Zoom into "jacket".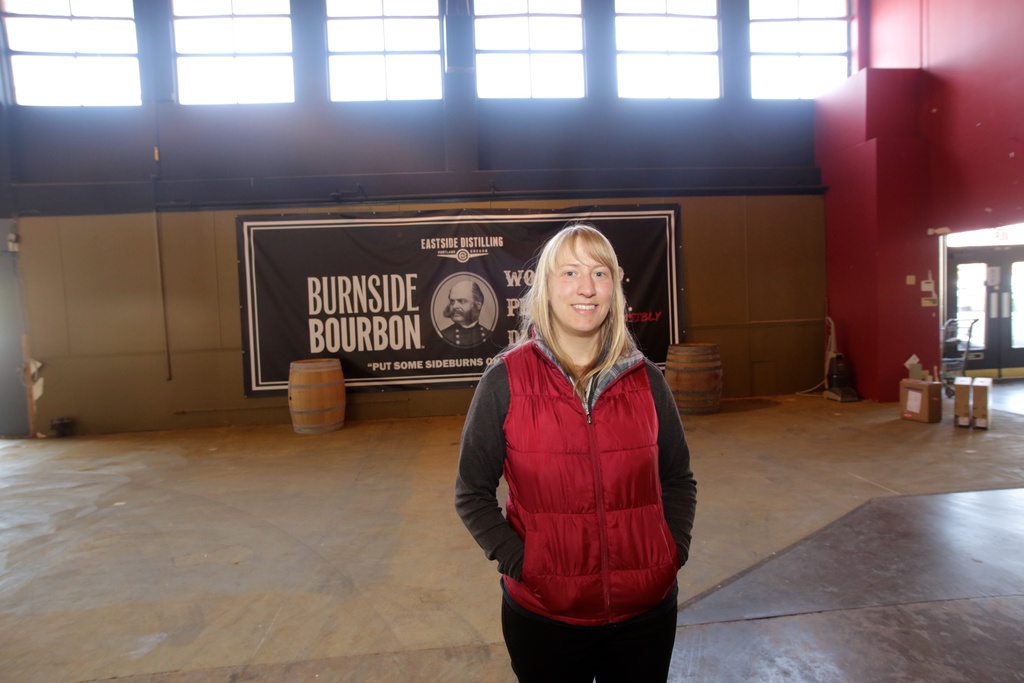
Zoom target: 473:306:692:636.
